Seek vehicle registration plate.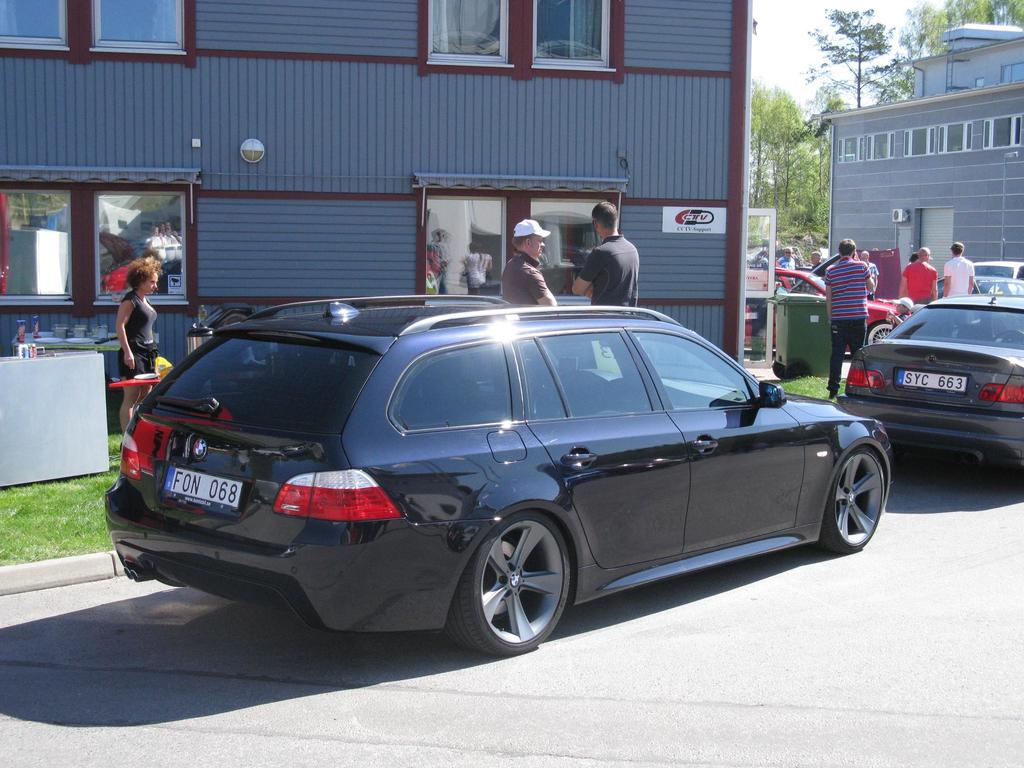
894 372 966 394.
